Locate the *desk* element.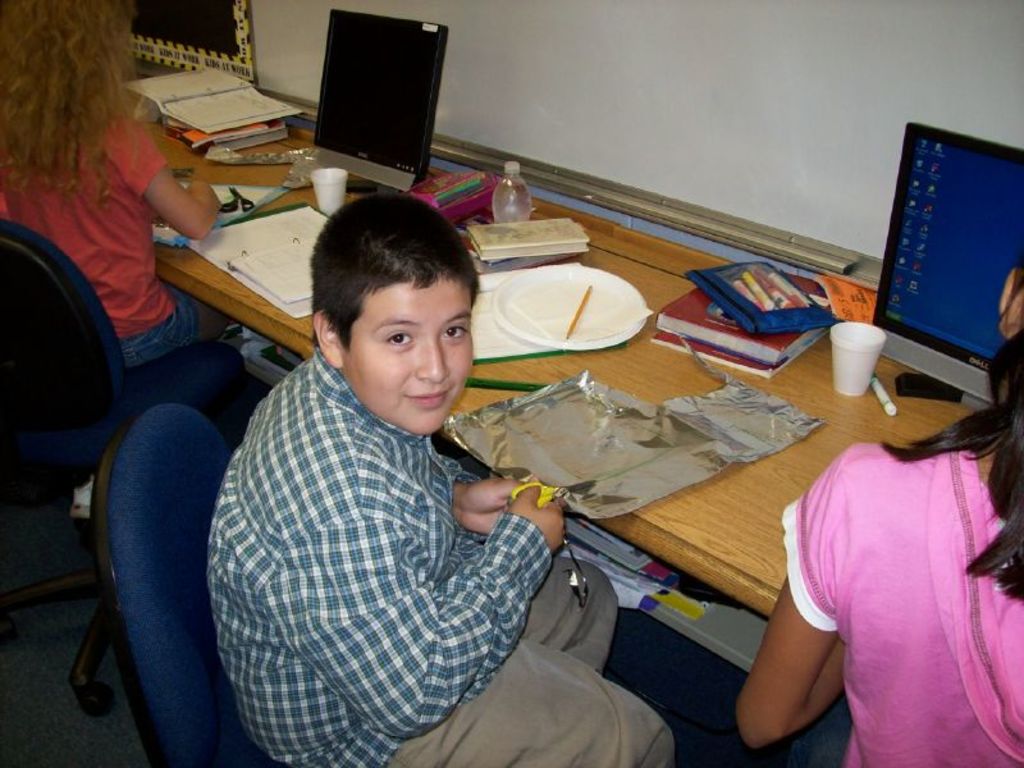
Element bbox: BBox(132, 118, 1023, 767).
